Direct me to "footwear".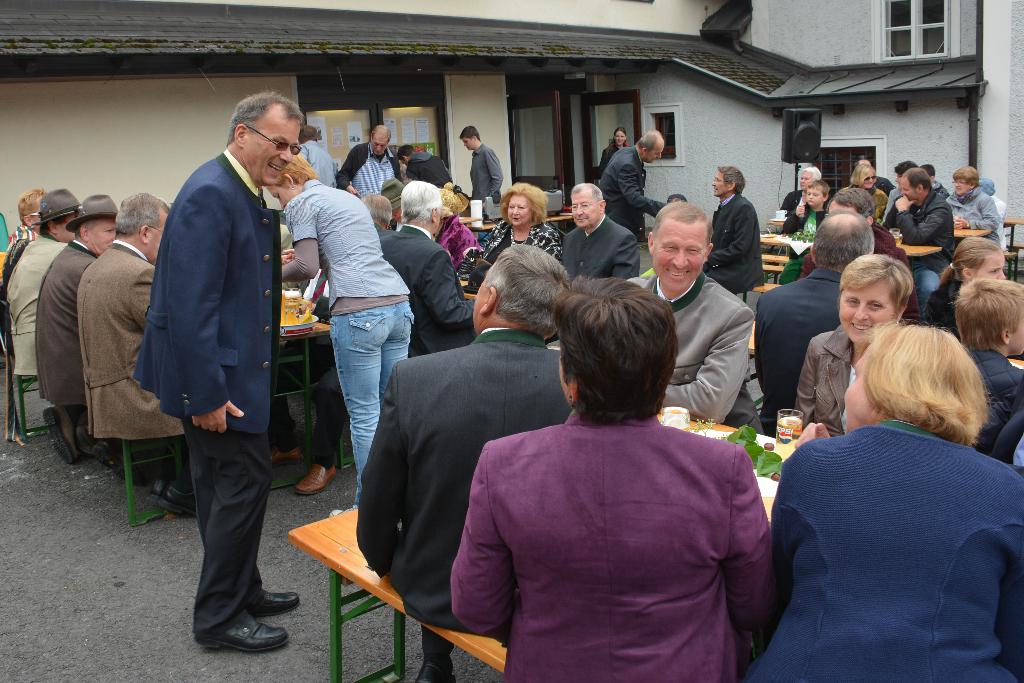
Direction: box(293, 462, 337, 495).
